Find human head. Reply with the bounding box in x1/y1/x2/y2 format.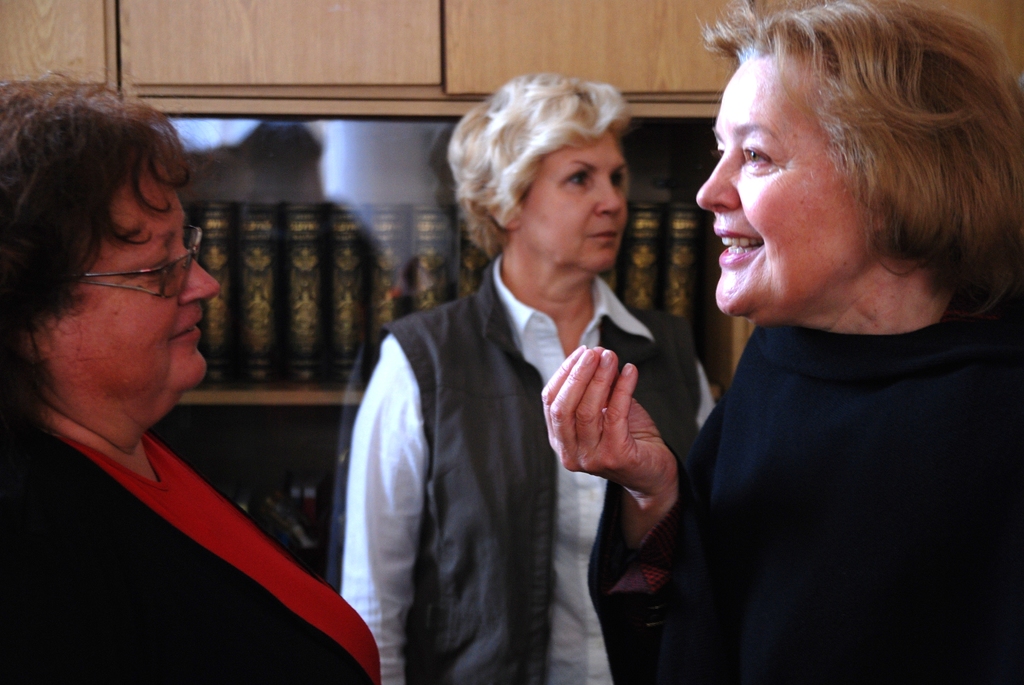
467/83/628/274.
